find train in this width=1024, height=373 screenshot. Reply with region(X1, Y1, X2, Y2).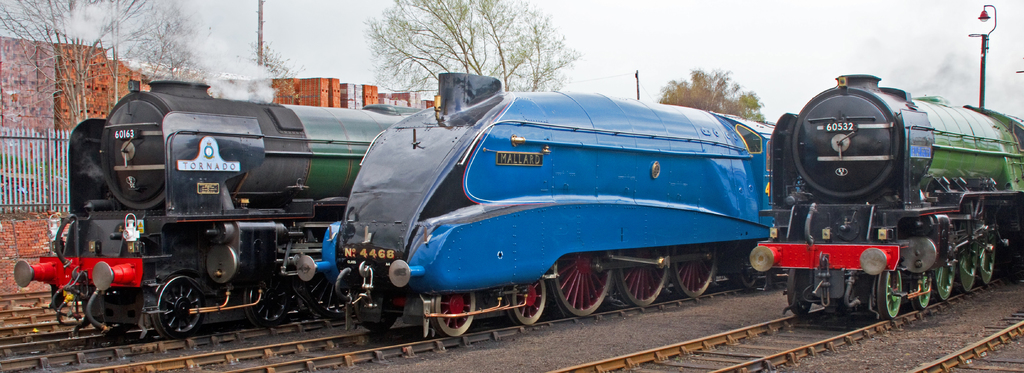
region(15, 75, 408, 326).
